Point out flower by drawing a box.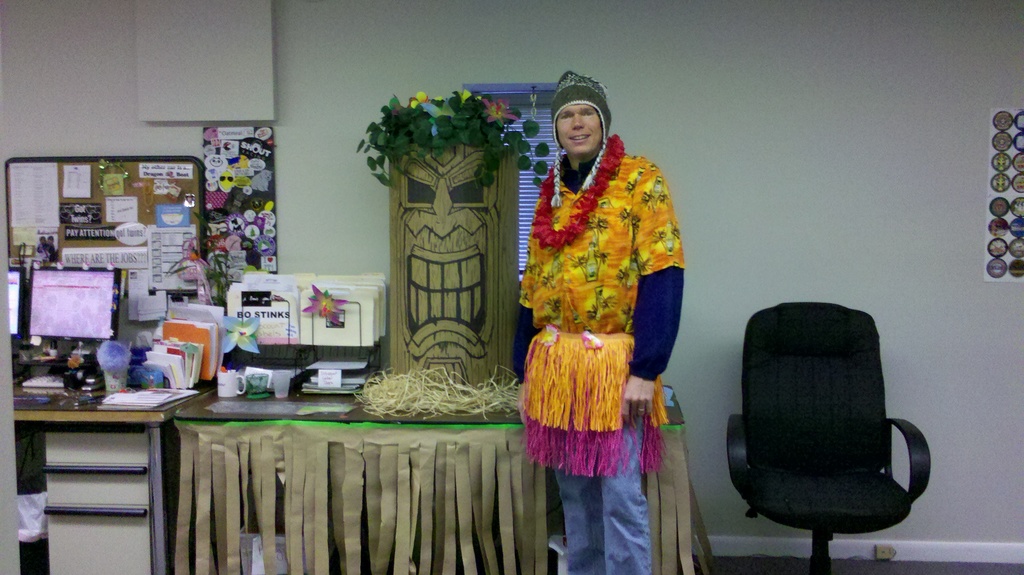
[476,95,526,127].
